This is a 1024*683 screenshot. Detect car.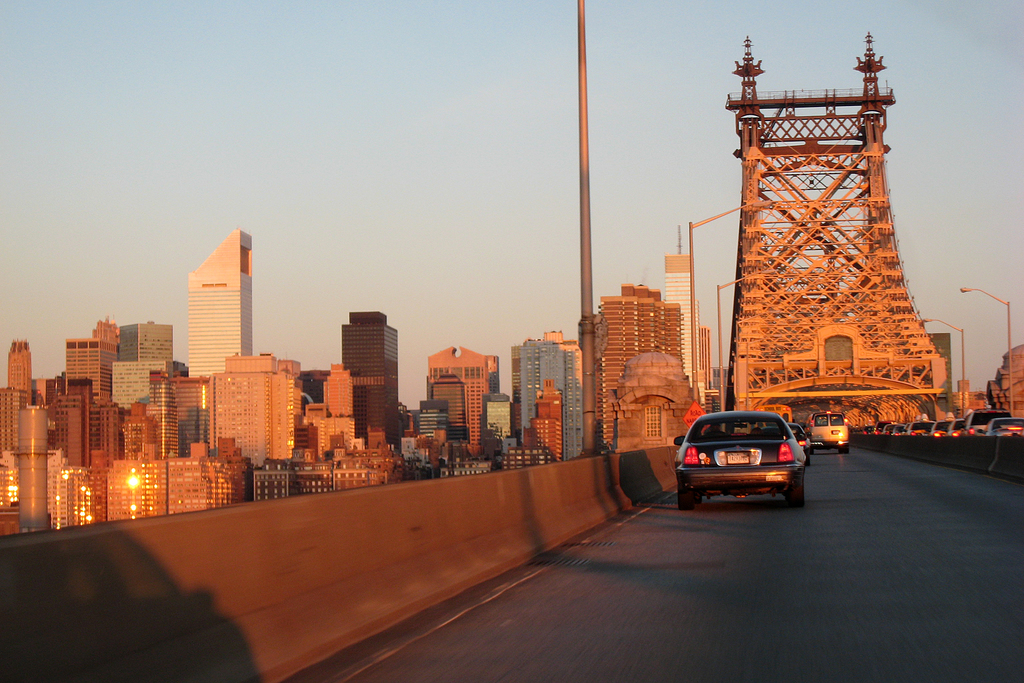
locate(945, 417, 965, 436).
